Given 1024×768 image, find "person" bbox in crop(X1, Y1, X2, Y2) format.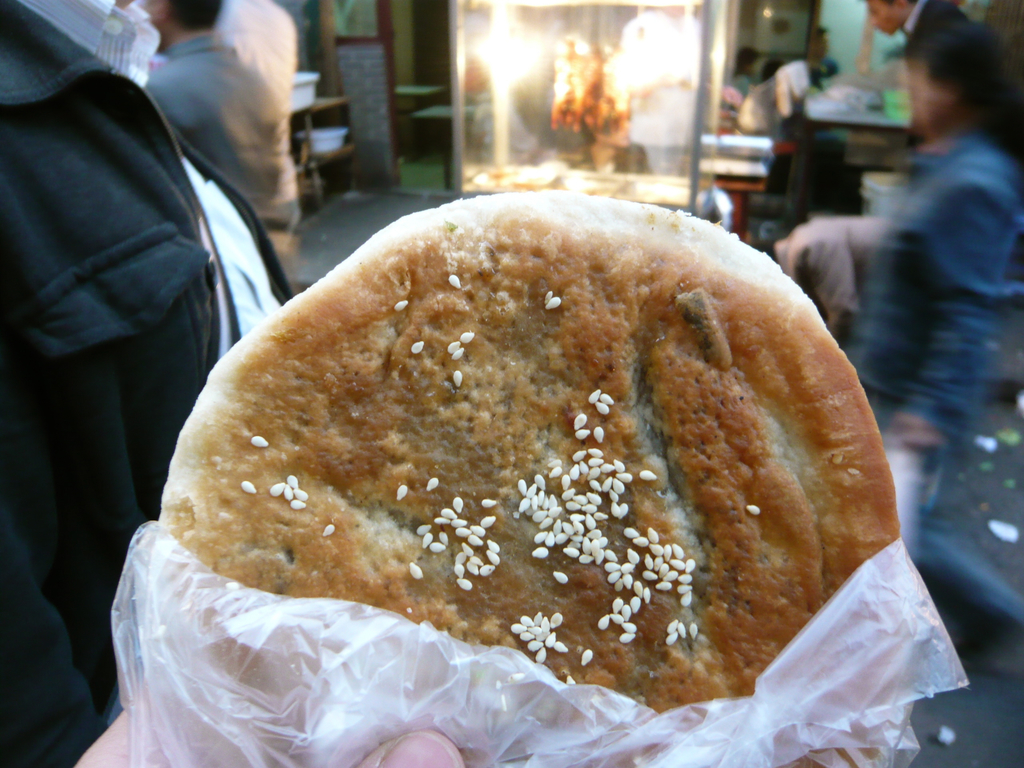
crop(804, 25, 834, 88).
